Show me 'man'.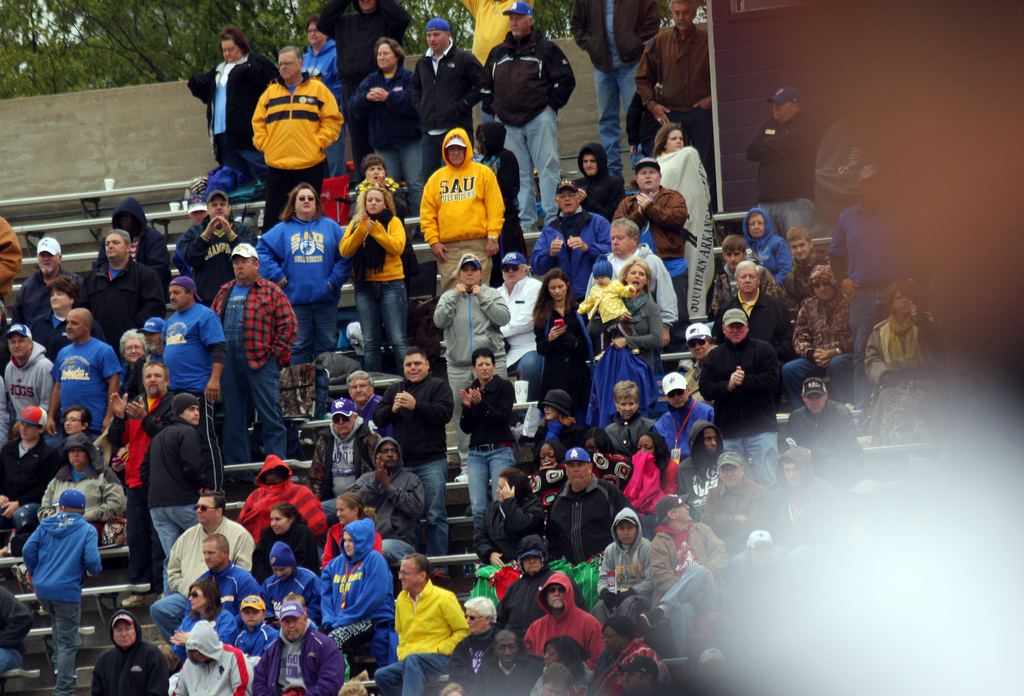
'man' is here: 84 231 166 350.
